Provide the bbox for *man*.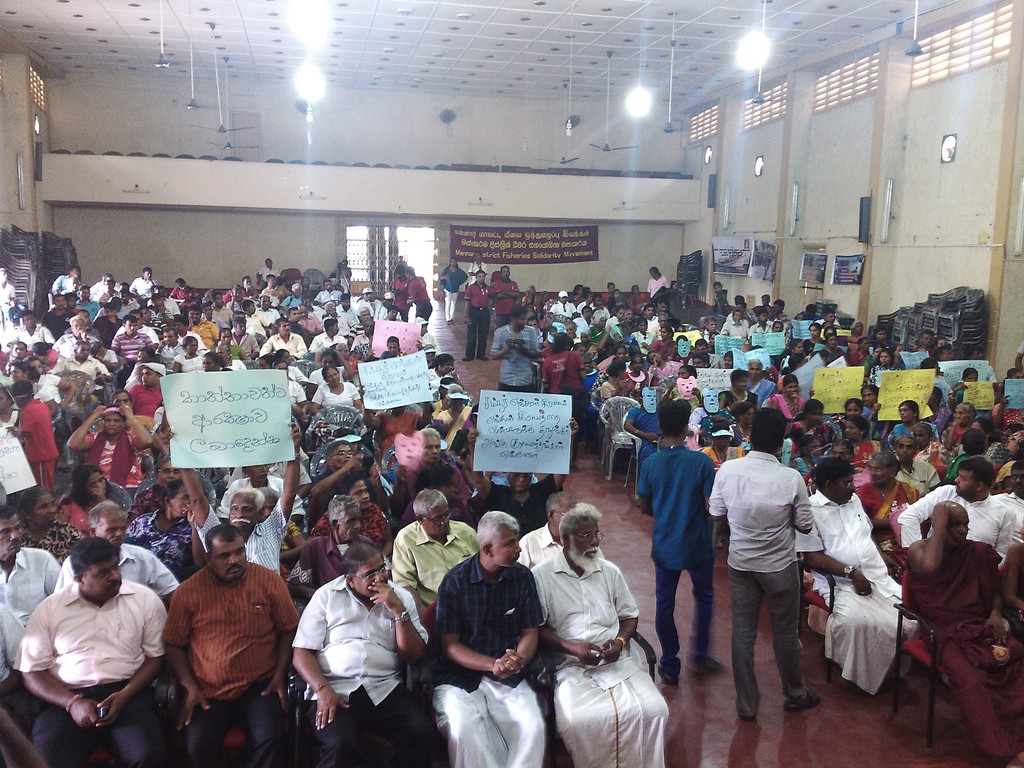
detection(896, 458, 1016, 572).
